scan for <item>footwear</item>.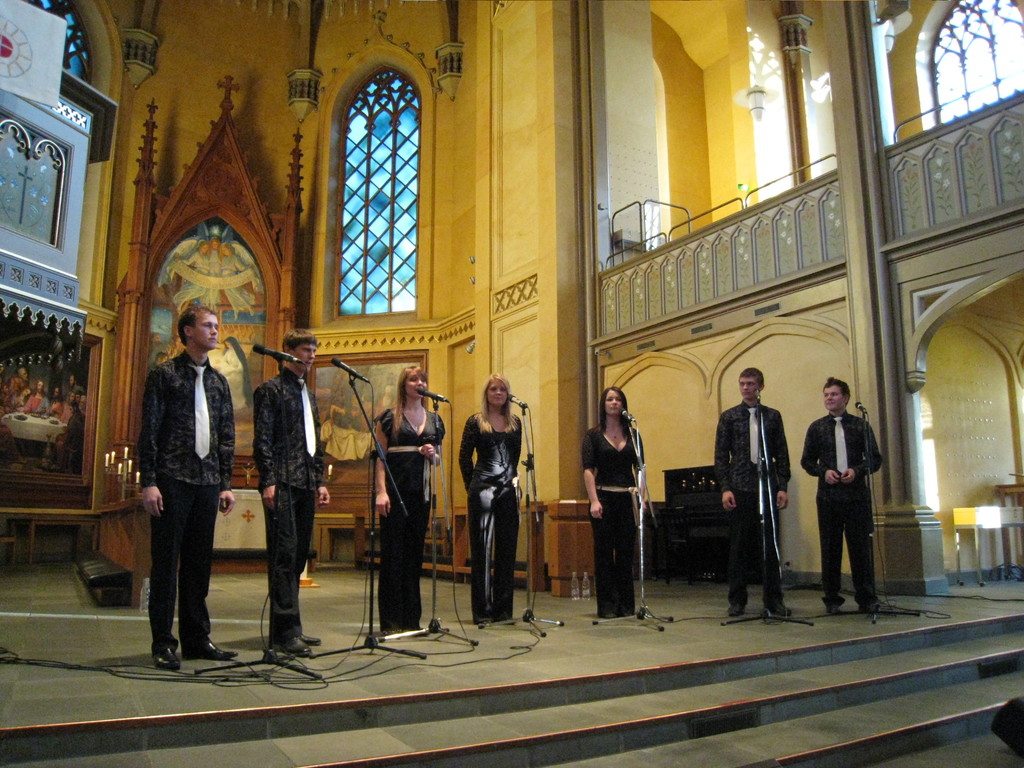
Scan result: (x1=479, y1=615, x2=493, y2=627).
